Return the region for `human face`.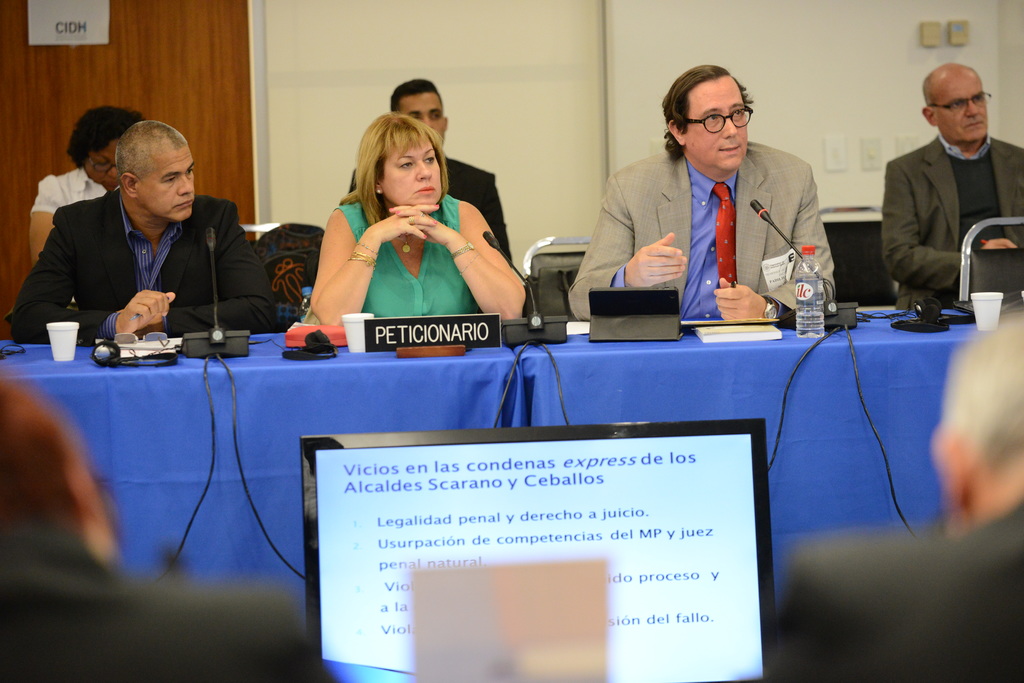
region(401, 92, 447, 140).
